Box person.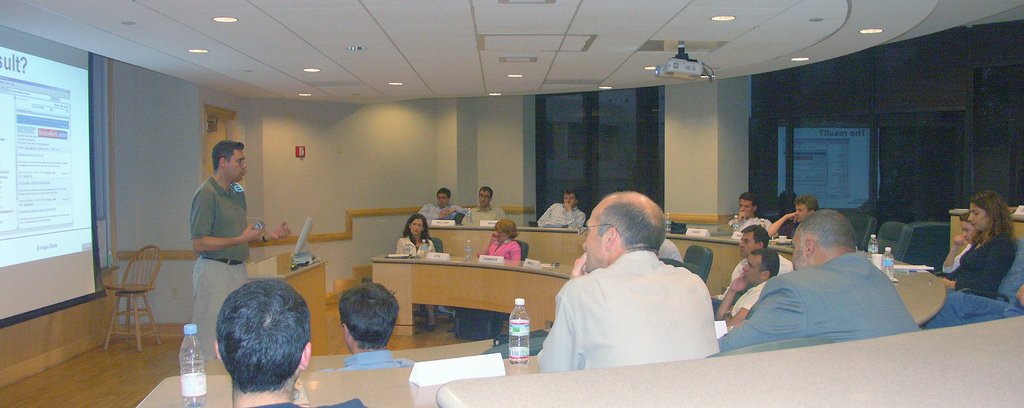
x1=940 y1=210 x2=982 y2=273.
